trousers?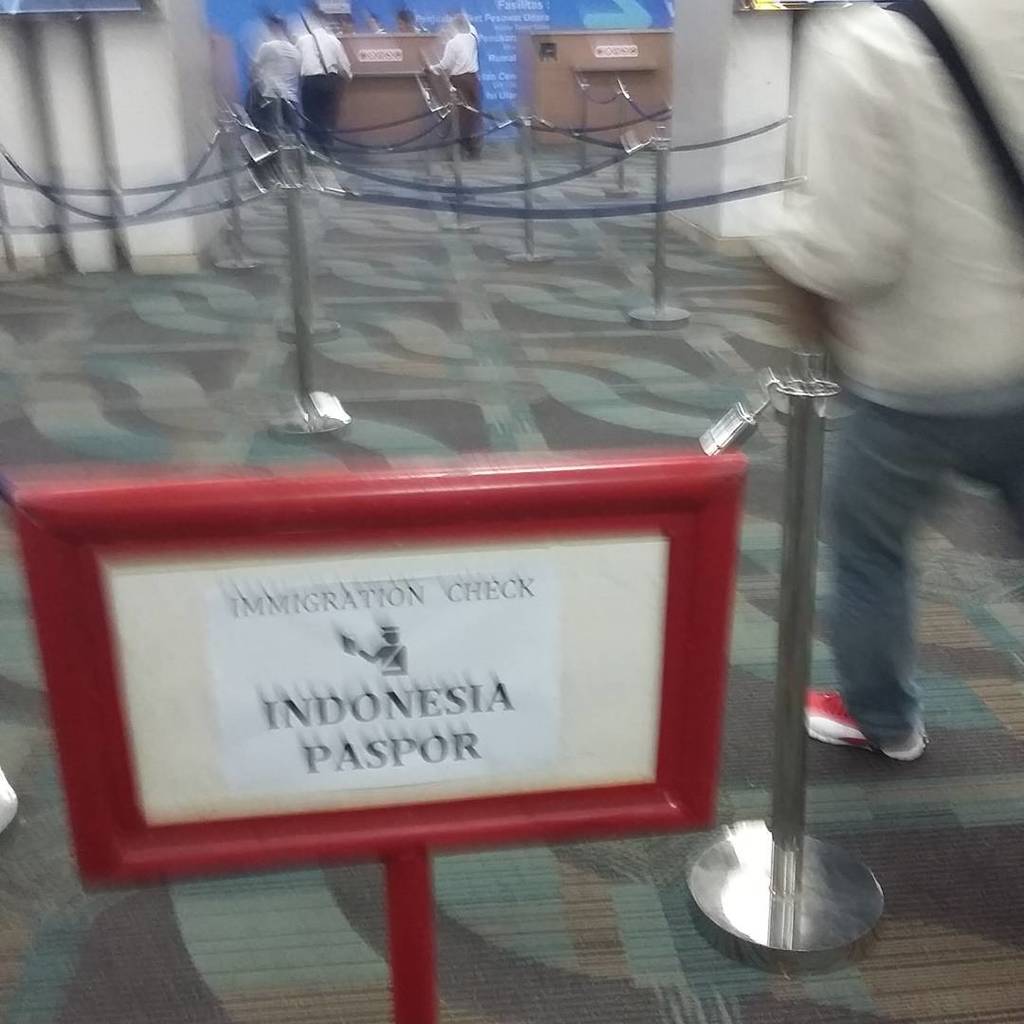
x1=448, y1=70, x2=482, y2=152
